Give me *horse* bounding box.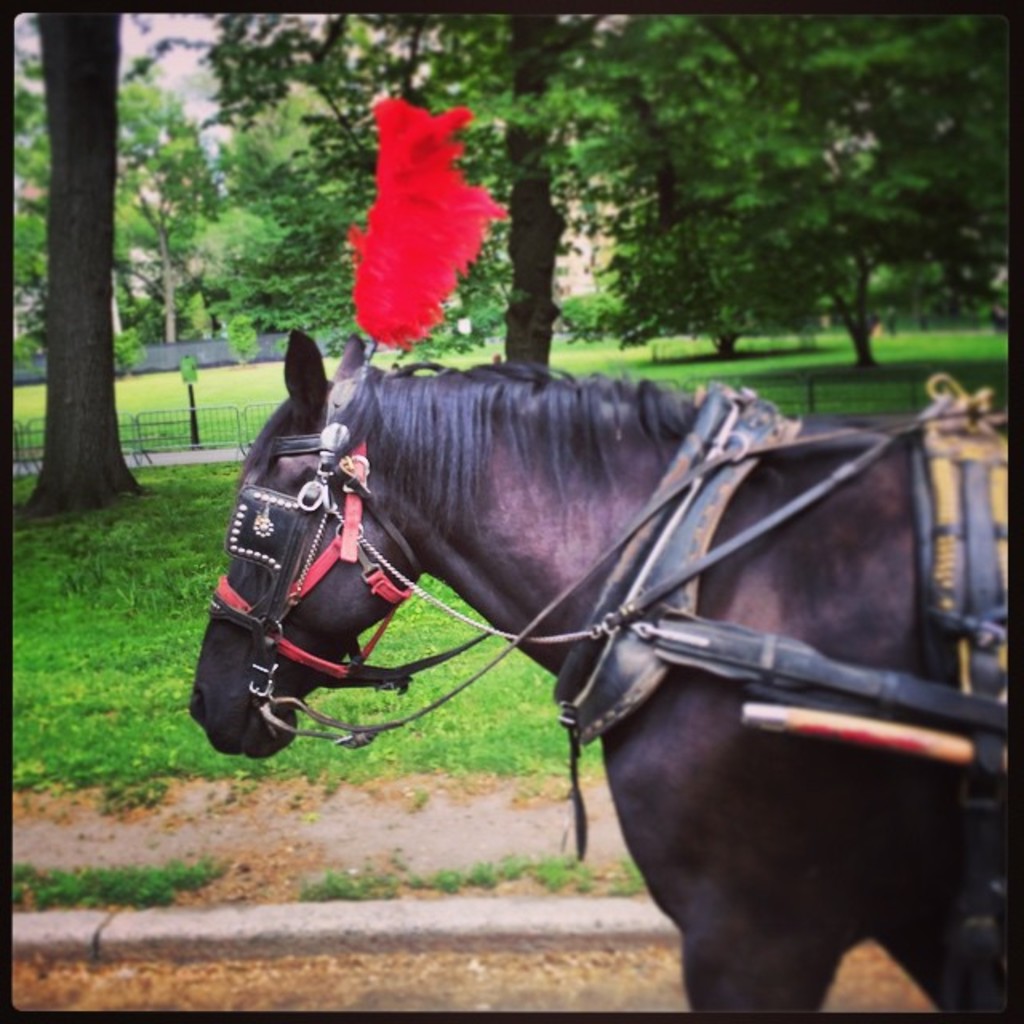
{"x1": 184, "y1": 325, "x2": 1010, "y2": 1016}.
